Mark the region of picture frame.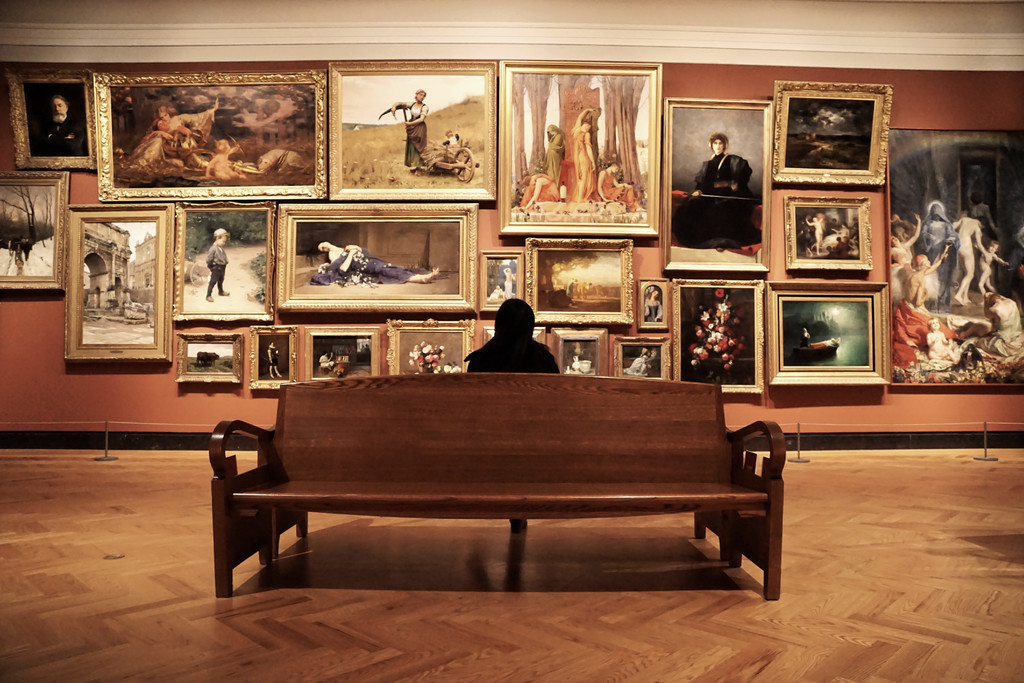
Region: x1=548, y1=325, x2=609, y2=375.
